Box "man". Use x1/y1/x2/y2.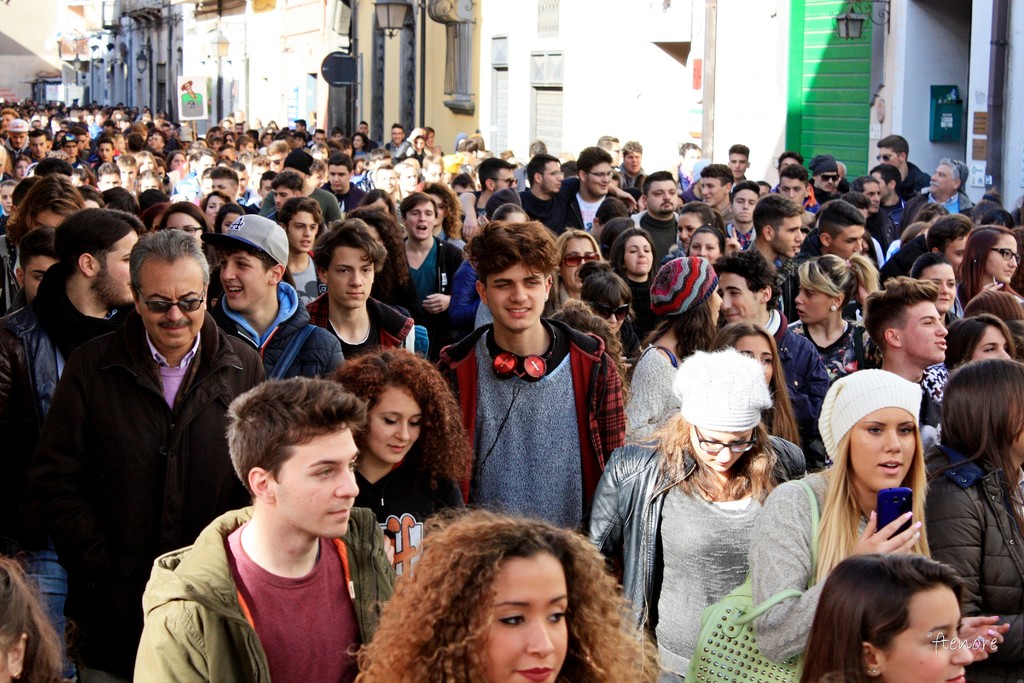
905/155/976/223.
